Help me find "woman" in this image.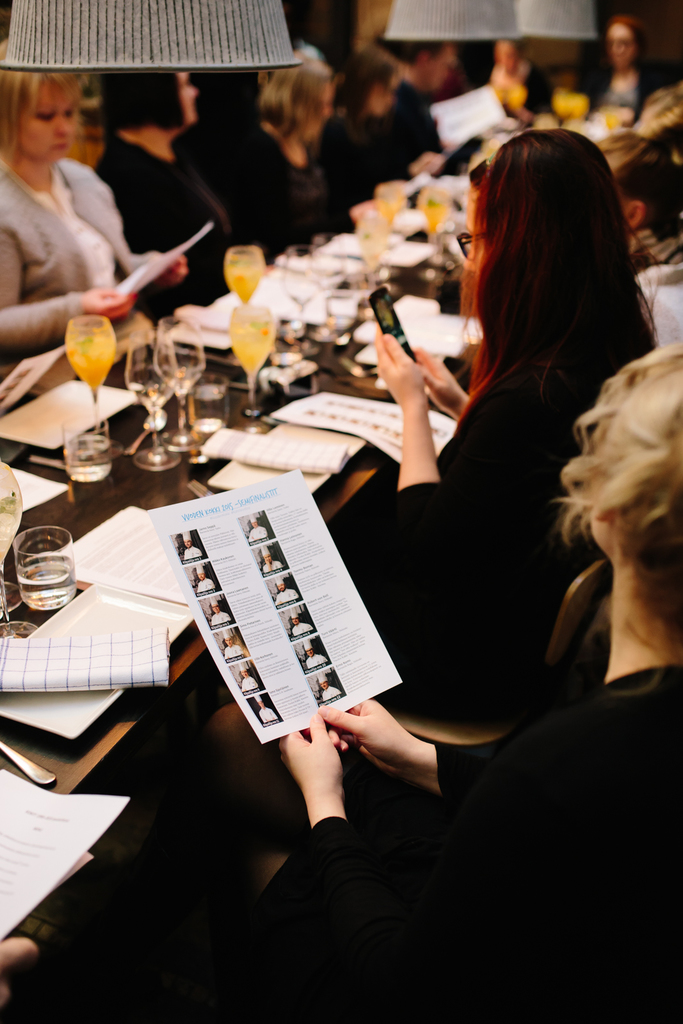
Found it: {"x1": 329, "y1": 124, "x2": 670, "y2": 717}.
